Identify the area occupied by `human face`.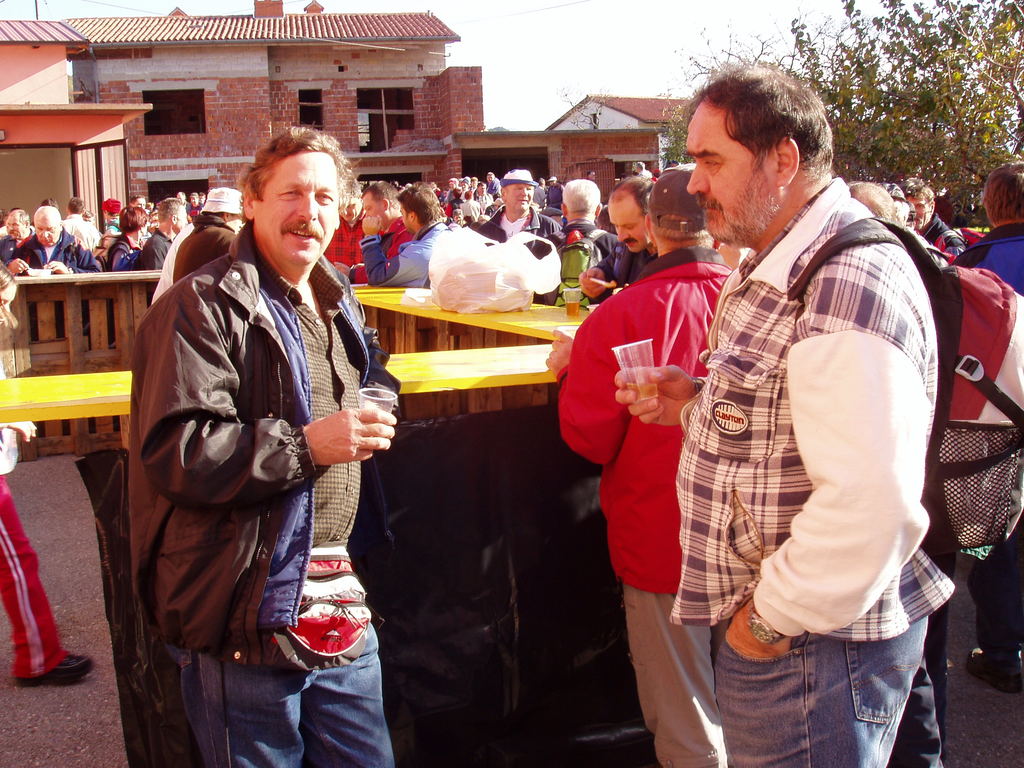
Area: (500,179,536,216).
